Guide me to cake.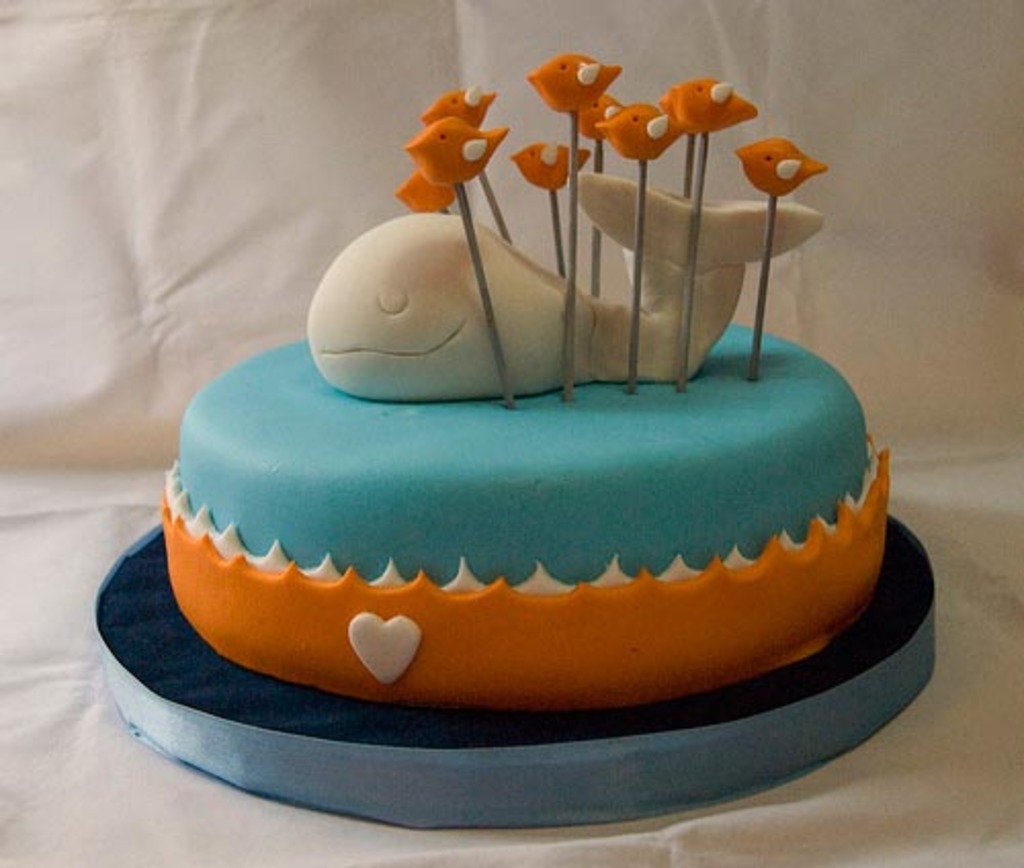
Guidance: [left=160, top=49, right=895, bottom=708].
